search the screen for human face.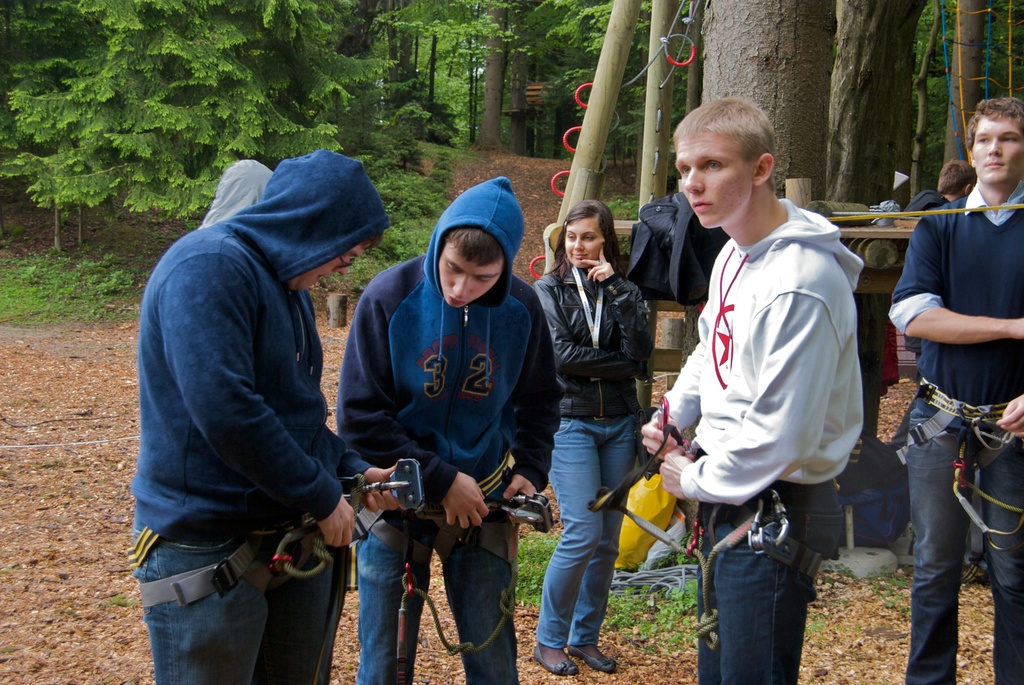
Found at (left=559, top=216, right=601, bottom=269).
